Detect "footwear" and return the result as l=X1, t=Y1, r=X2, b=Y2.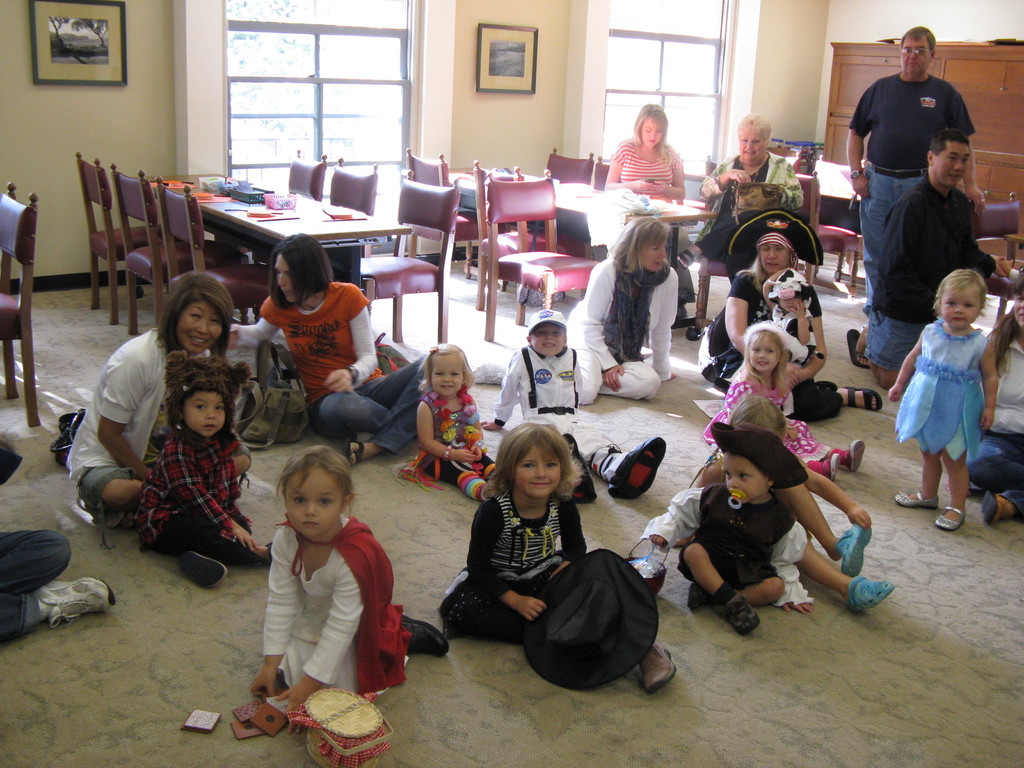
l=833, t=521, r=872, b=579.
